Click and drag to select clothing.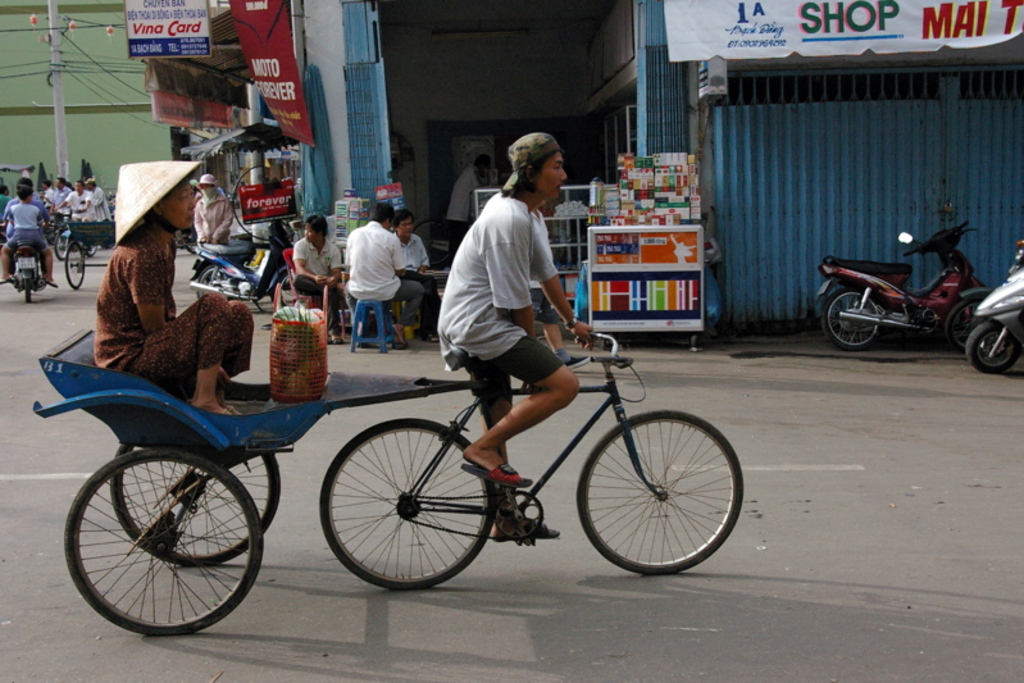
Selection: [297,237,345,327].
